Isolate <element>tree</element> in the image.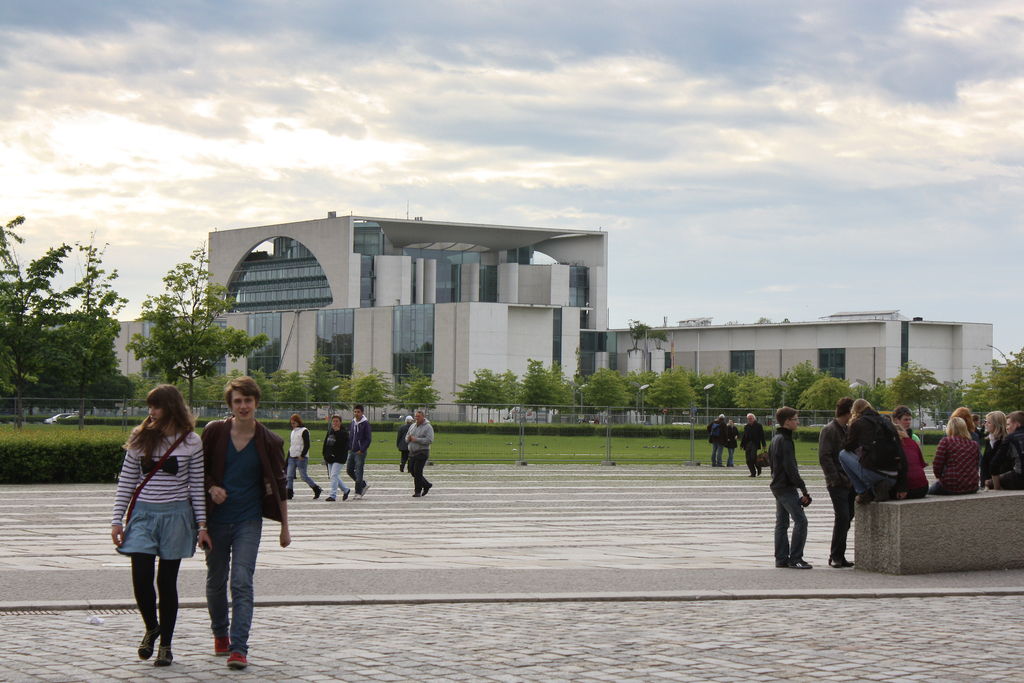
Isolated region: x1=703, y1=368, x2=735, y2=415.
